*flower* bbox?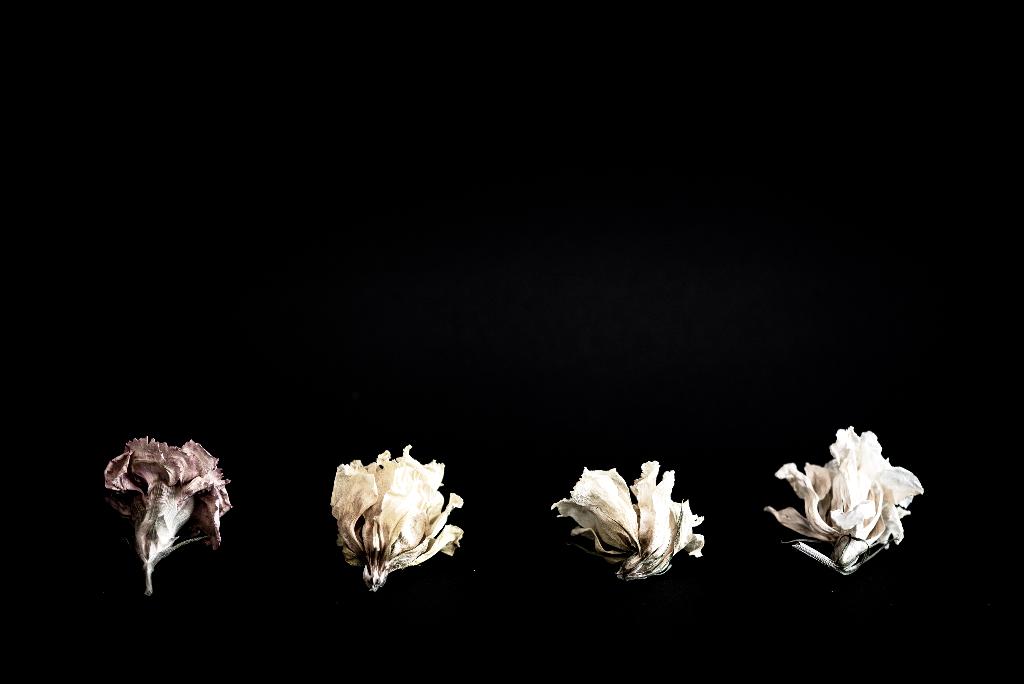
<box>328,443,463,594</box>
